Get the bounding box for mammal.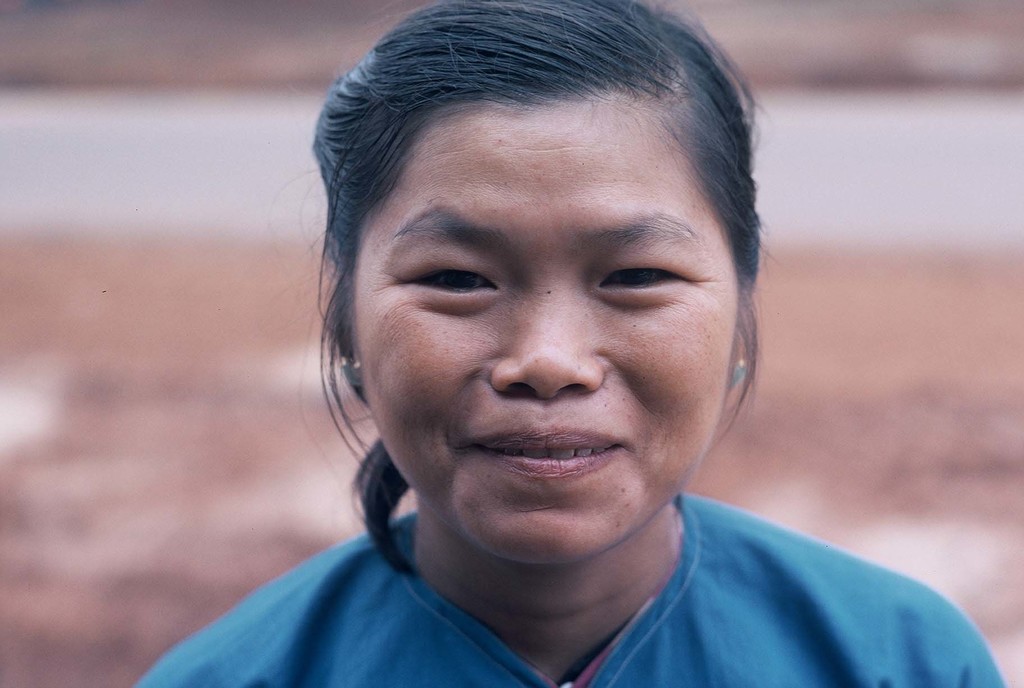
x1=183, y1=20, x2=881, y2=653.
